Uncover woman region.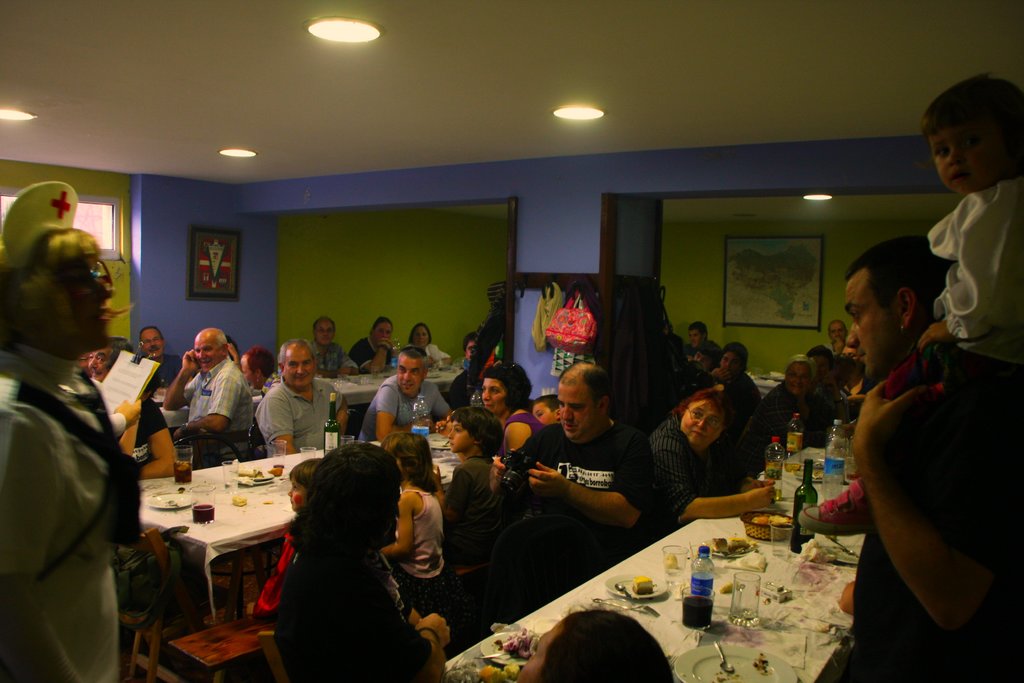
Uncovered: (left=479, top=364, right=541, bottom=460).
